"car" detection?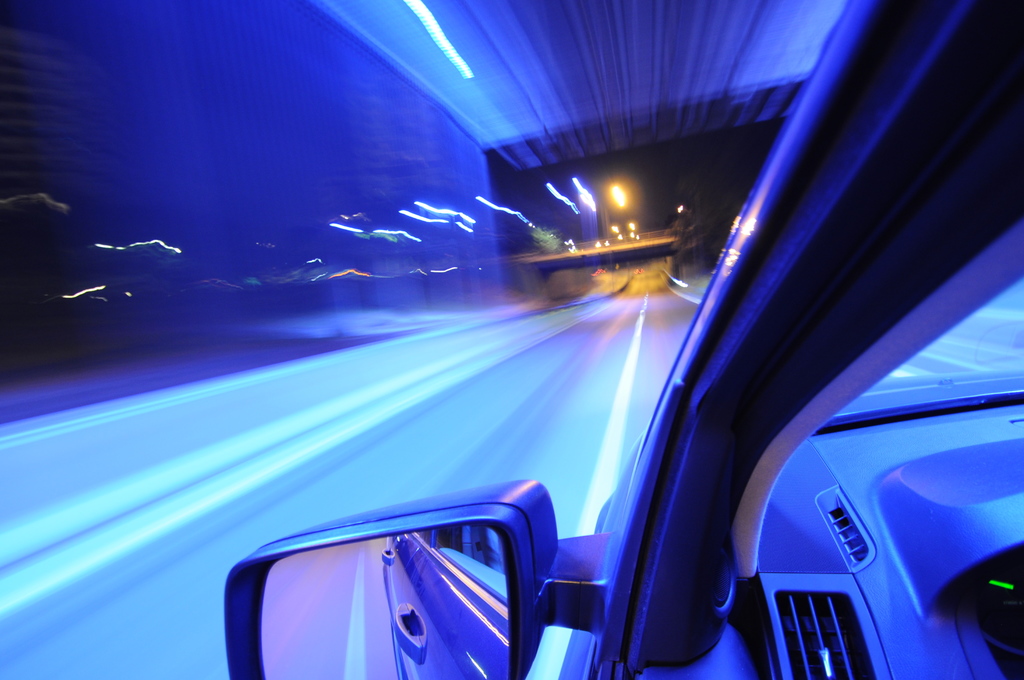
221, 0, 1023, 679
